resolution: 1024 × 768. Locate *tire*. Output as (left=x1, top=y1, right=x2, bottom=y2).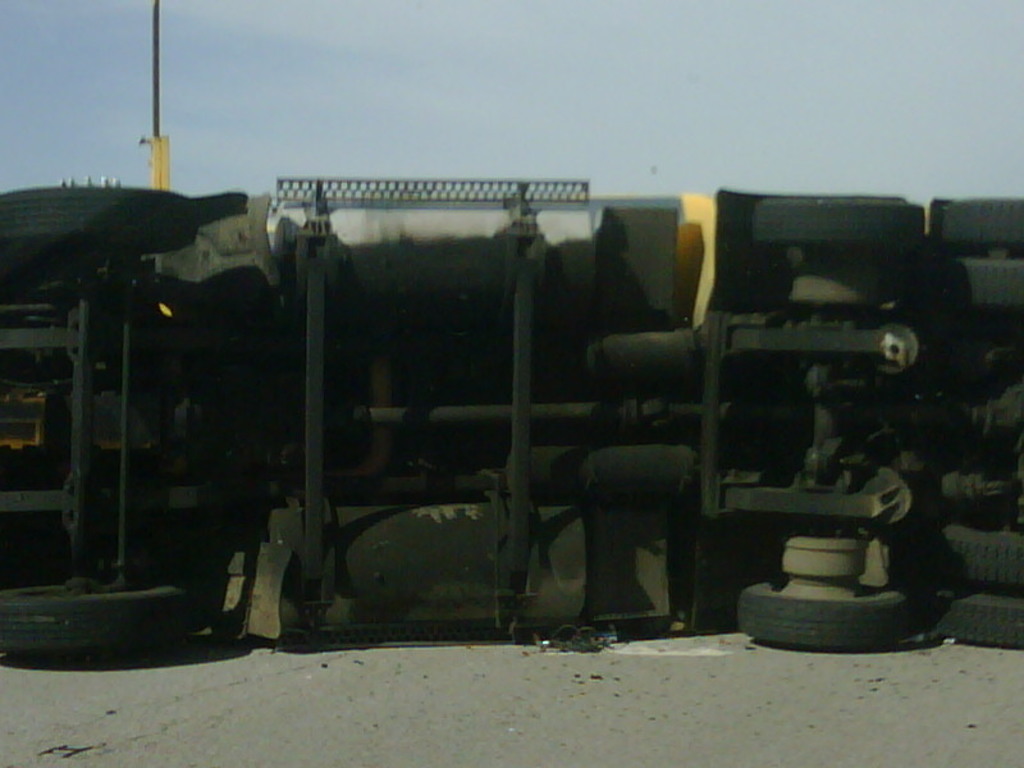
(left=924, top=257, right=1023, bottom=307).
